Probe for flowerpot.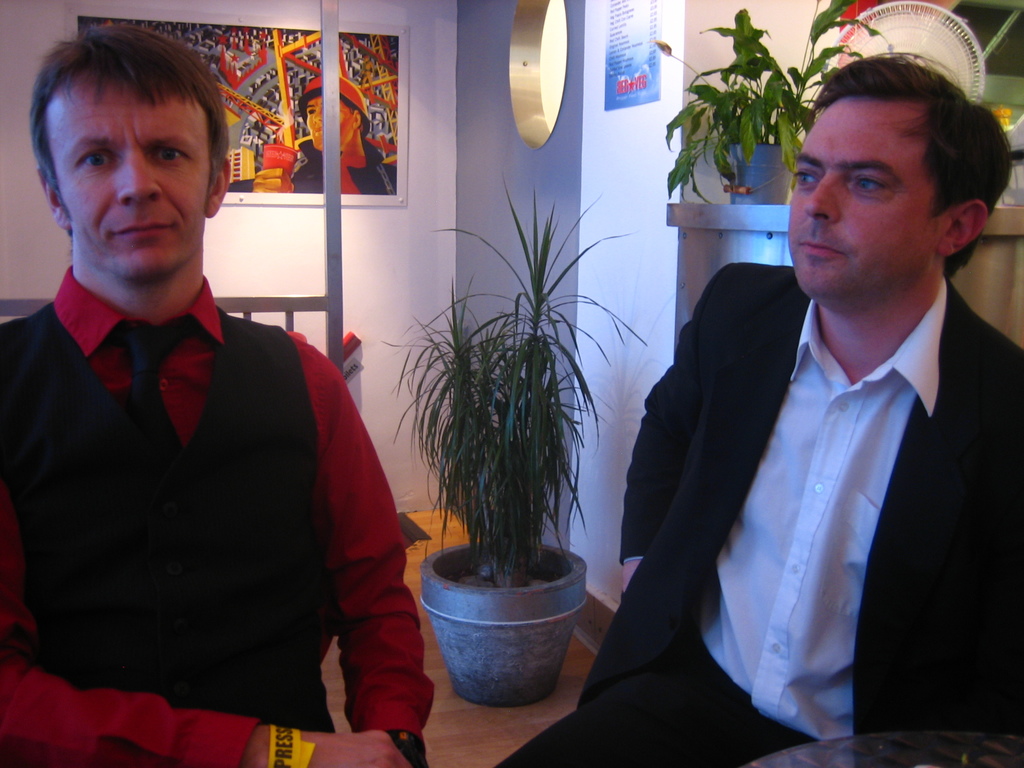
Probe result: Rect(408, 520, 604, 710).
